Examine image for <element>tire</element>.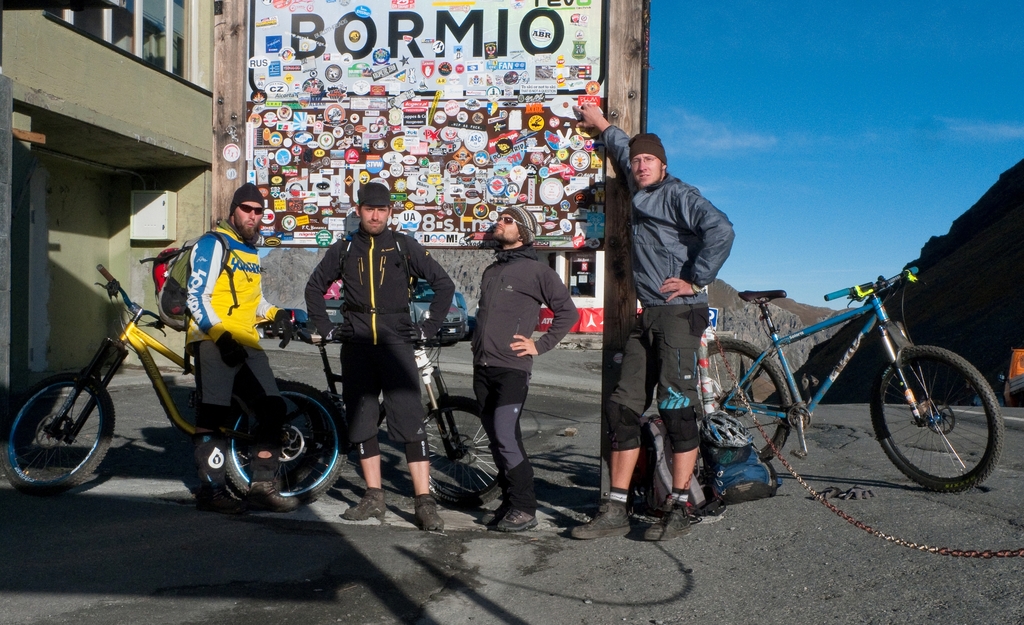
Examination result: rect(224, 382, 344, 509).
